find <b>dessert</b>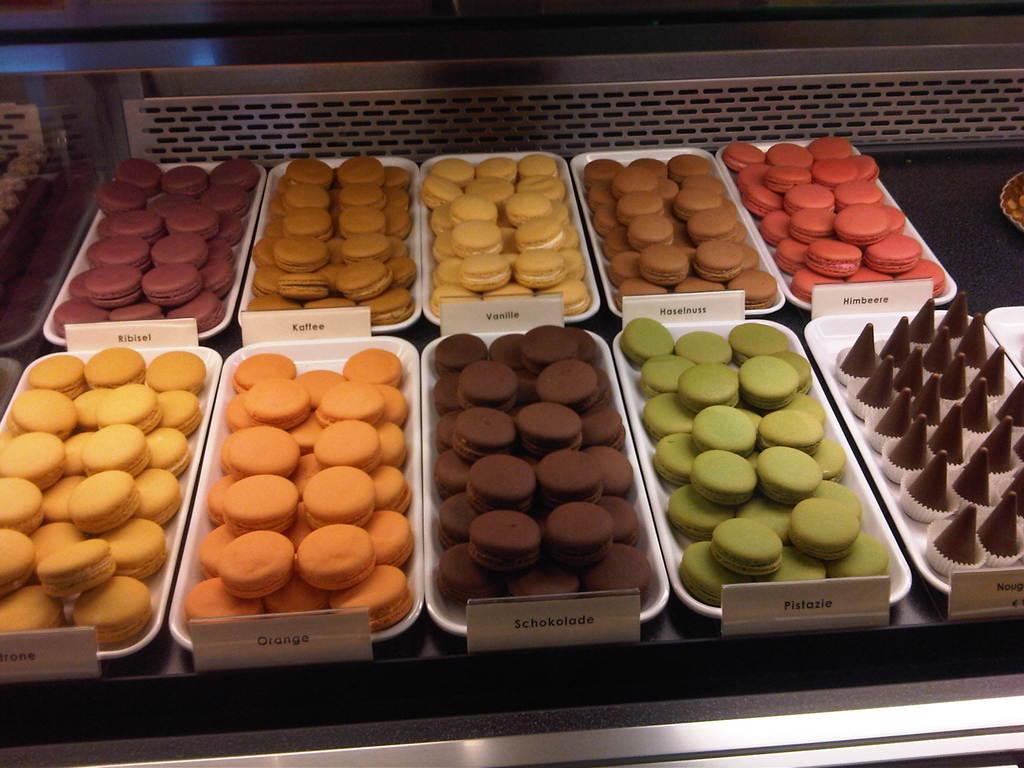
l=781, t=241, r=808, b=270
